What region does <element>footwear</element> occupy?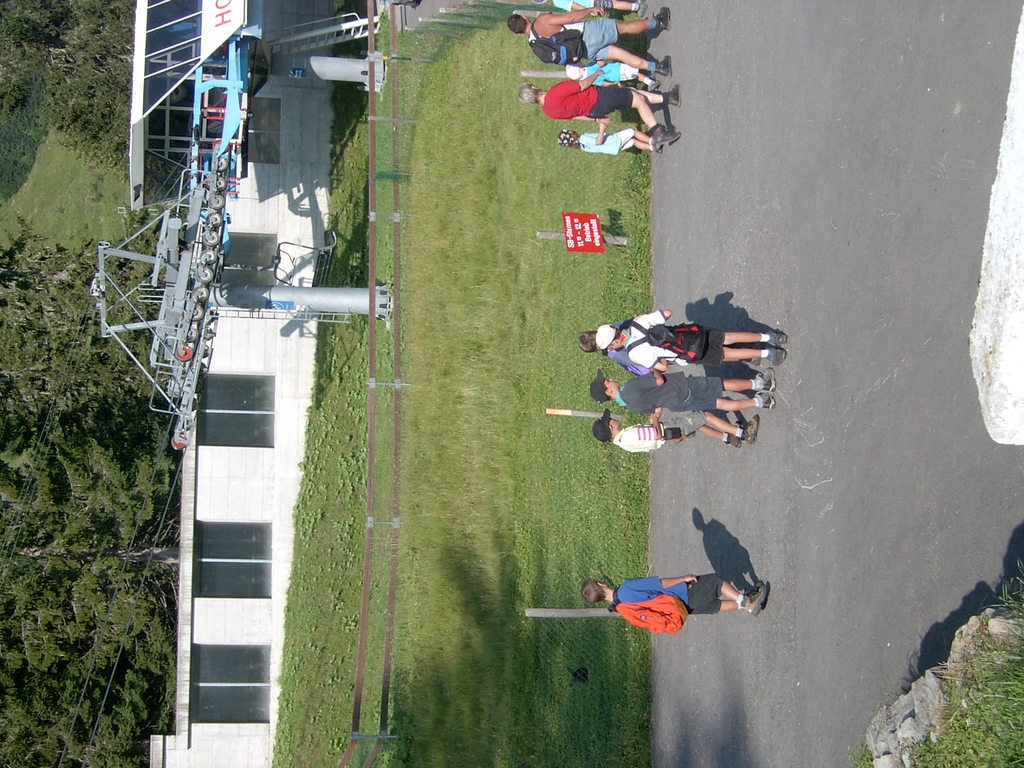
652,5,671,30.
